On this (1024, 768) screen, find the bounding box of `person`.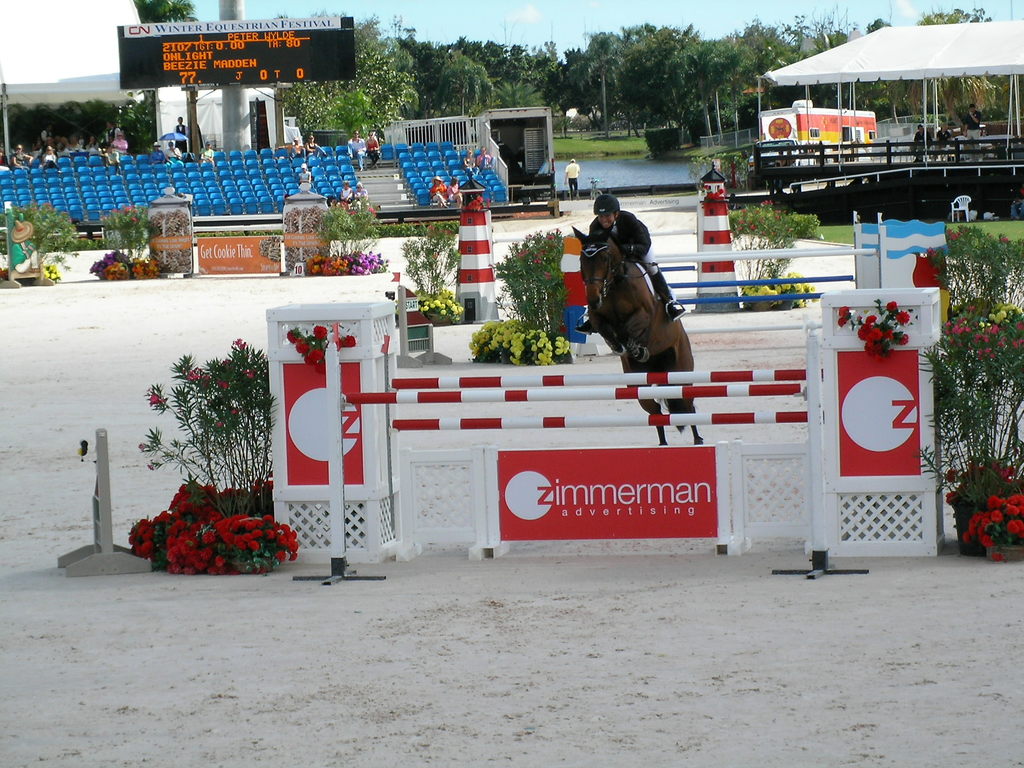
Bounding box: {"x1": 584, "y1": 193, "x2": 692, "y2": 323}.
